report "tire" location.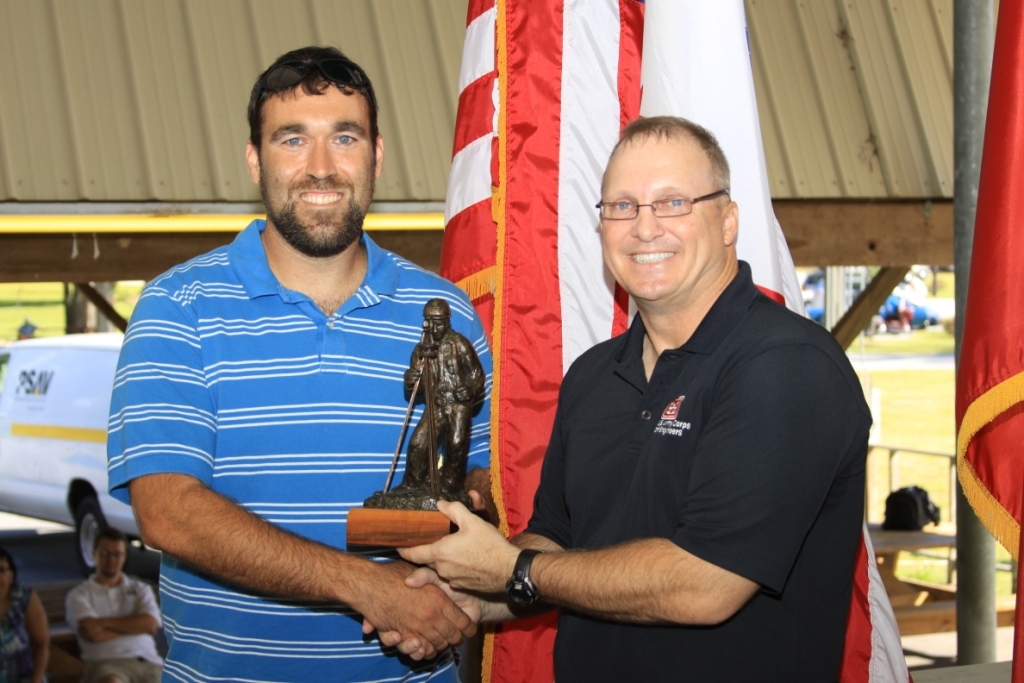
Report: BBox(72, 496, 107, 569).
